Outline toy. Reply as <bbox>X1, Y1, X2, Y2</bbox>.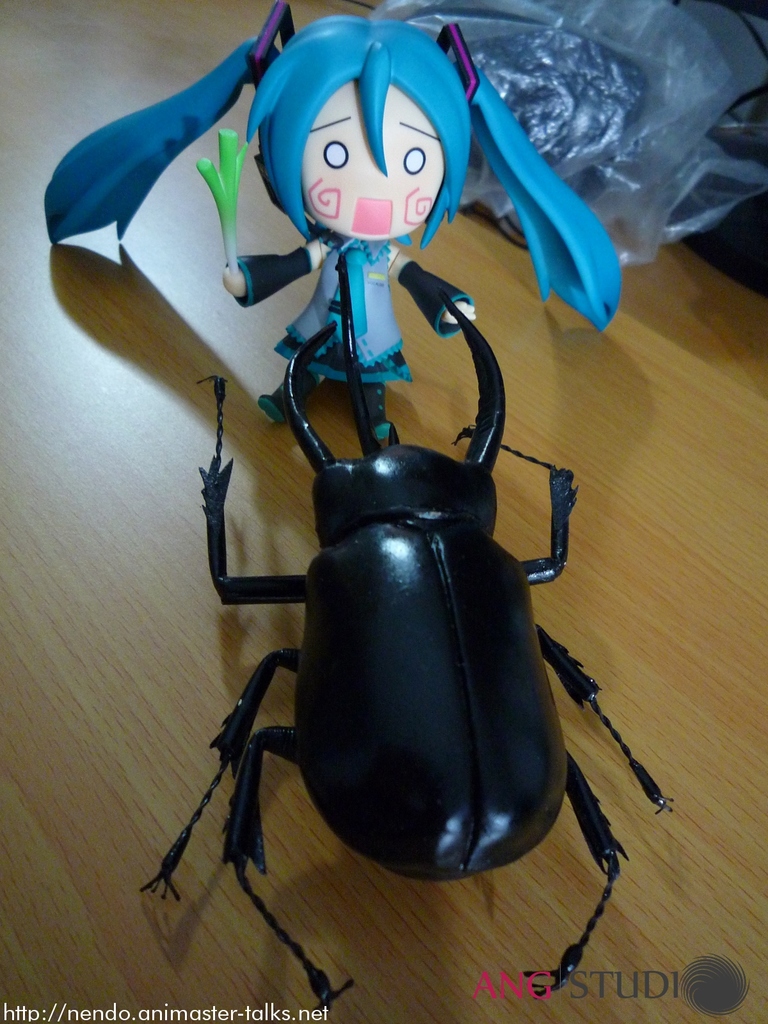
<bbox>38, 3, 621, 451</bbox>.
